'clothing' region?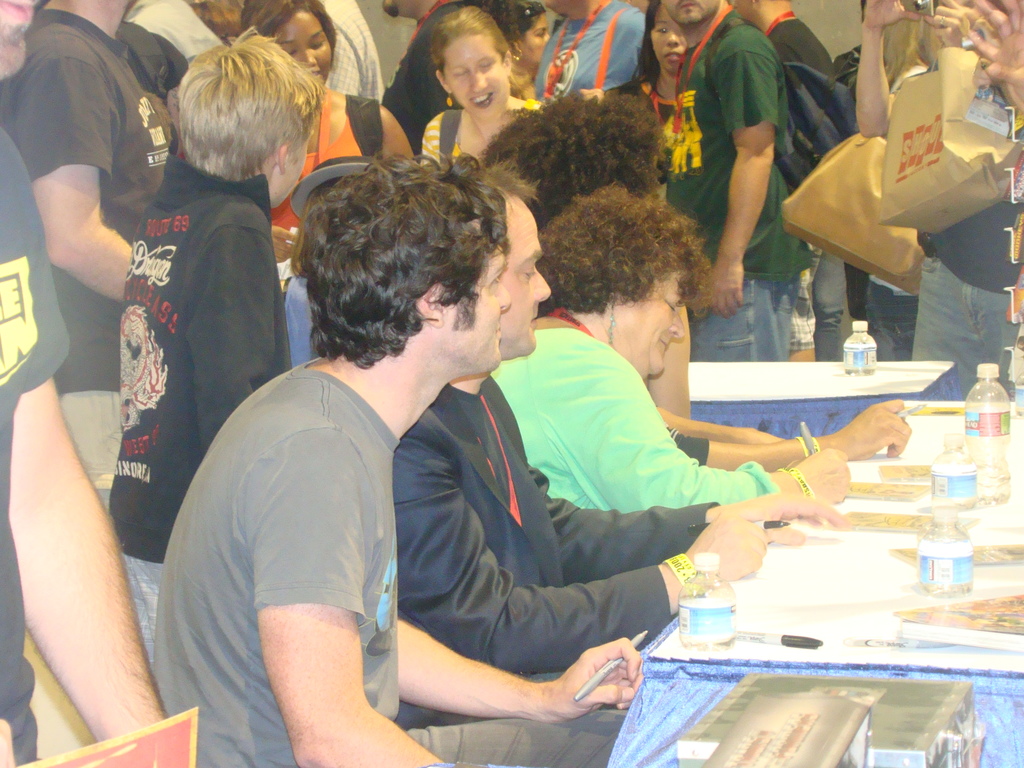
(150, 354, 395, 767)
